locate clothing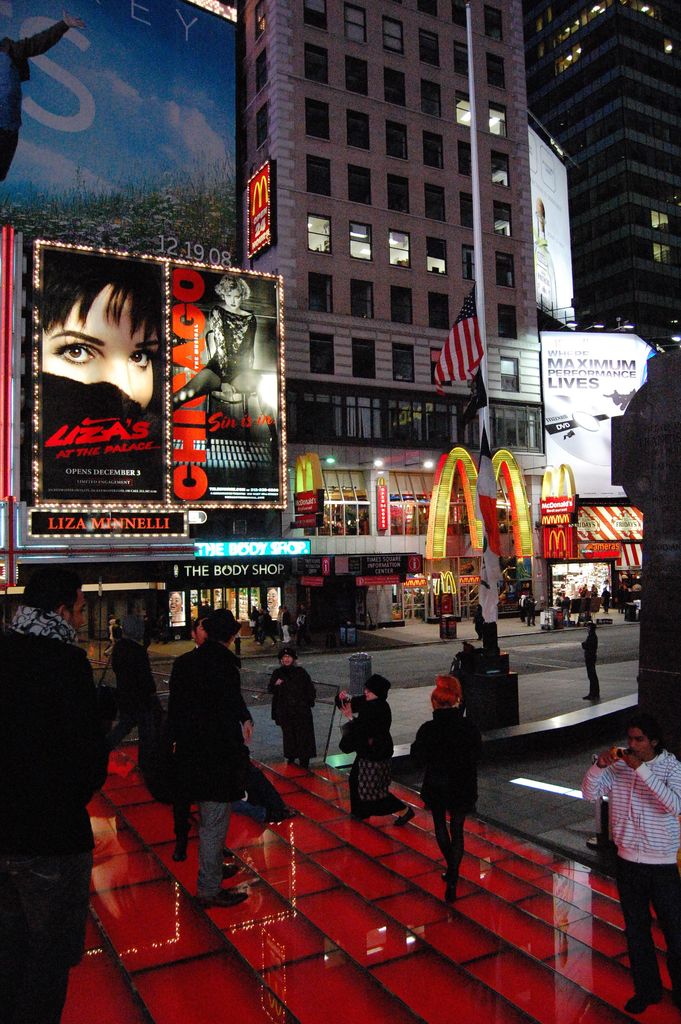
Rect(585, 742, 680, 1000)
